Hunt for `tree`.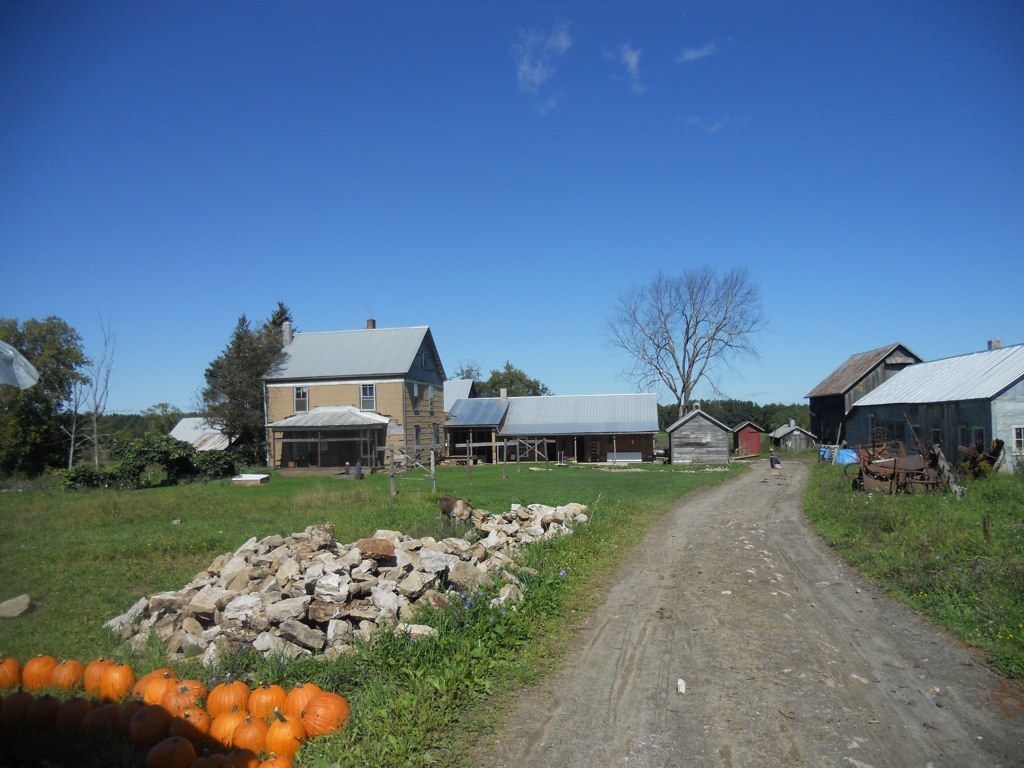
Hunted down at [left=206, top=299, right=297, bottom=463].
